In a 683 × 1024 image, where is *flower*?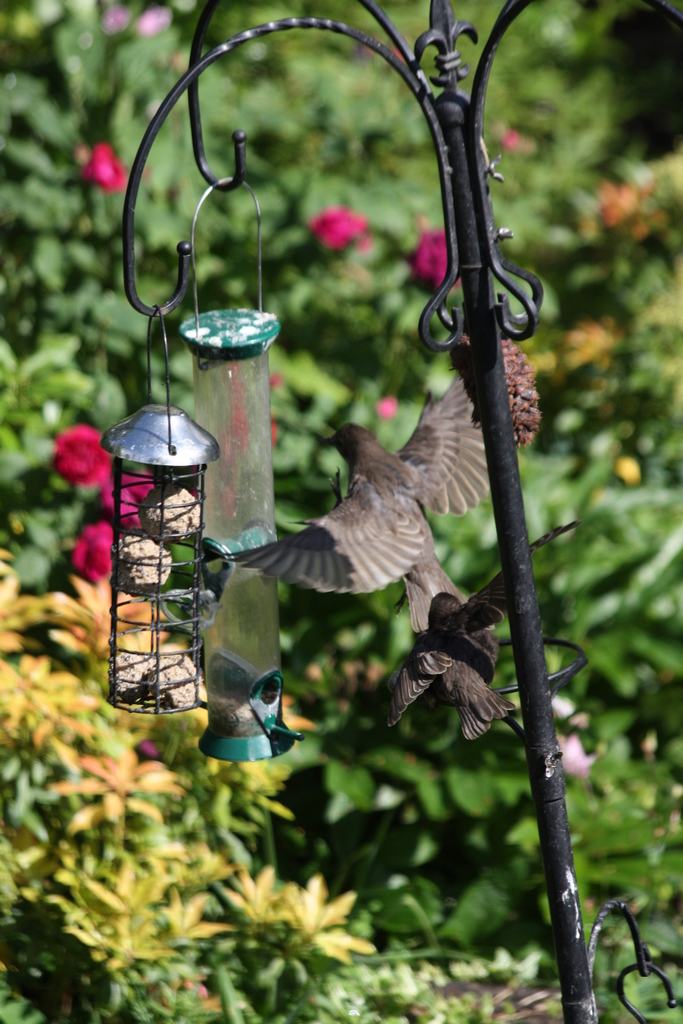
415, 223, 463, 294.
